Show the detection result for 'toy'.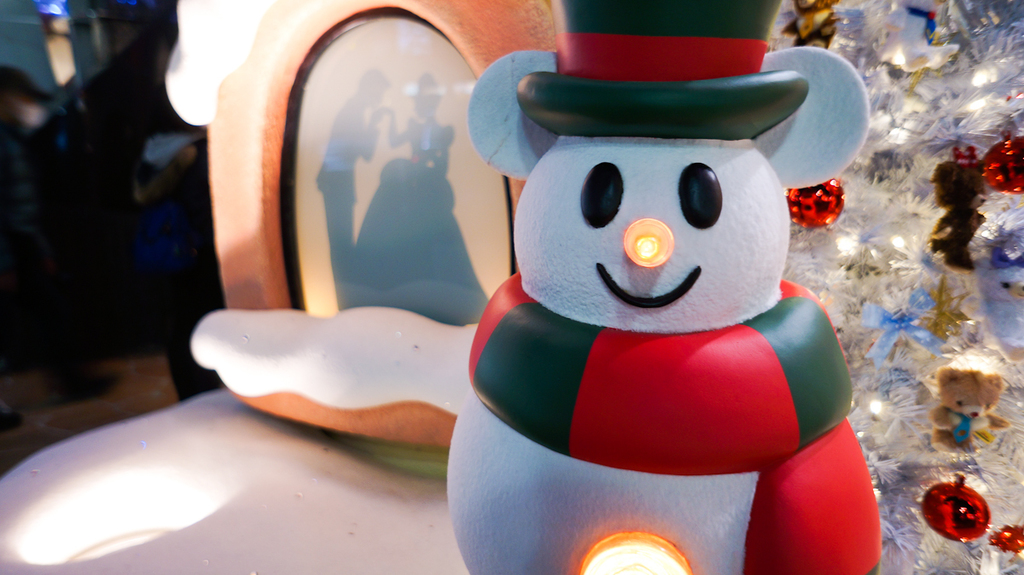
left=463, top=66, right=876, bottom=517.
